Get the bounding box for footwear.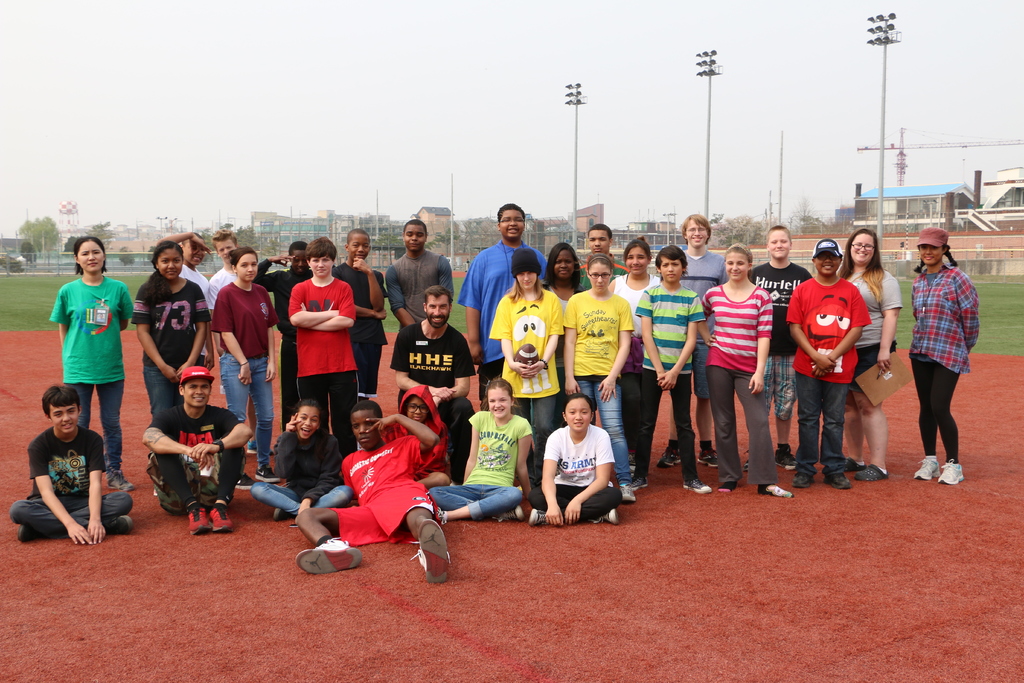
(655, 447, 682, 468).
